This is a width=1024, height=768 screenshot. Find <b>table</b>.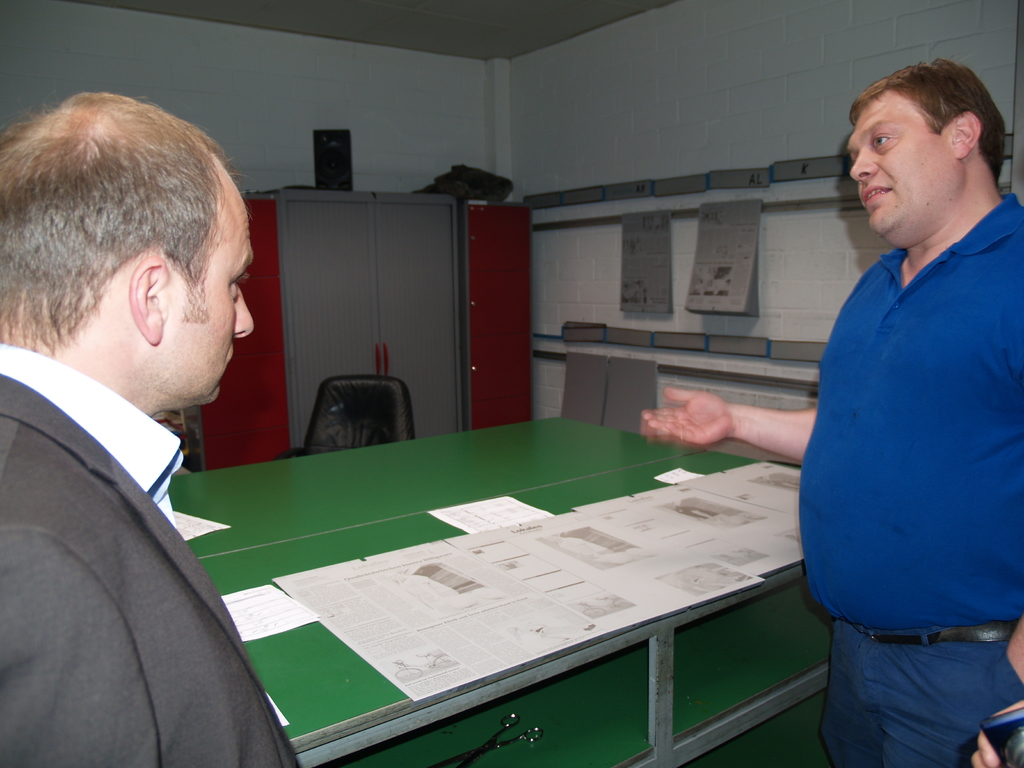
Bounding box: crop(128, 404, 874, 761).
